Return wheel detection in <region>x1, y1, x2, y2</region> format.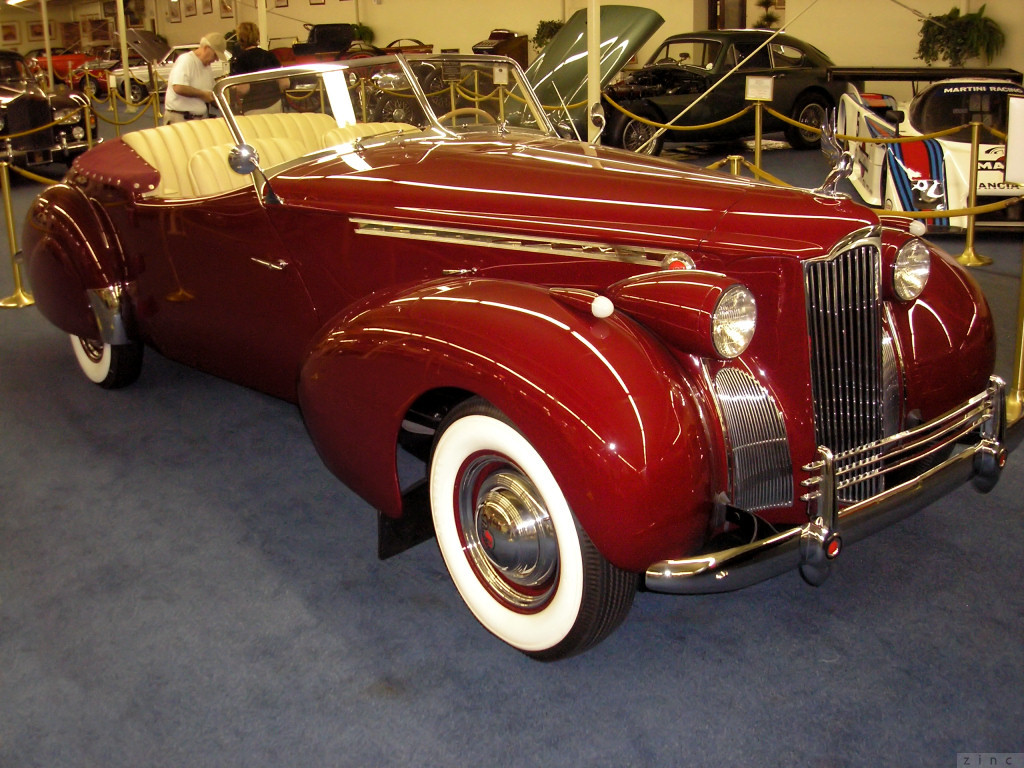
<region>419, 399, 644, 665</region>.
